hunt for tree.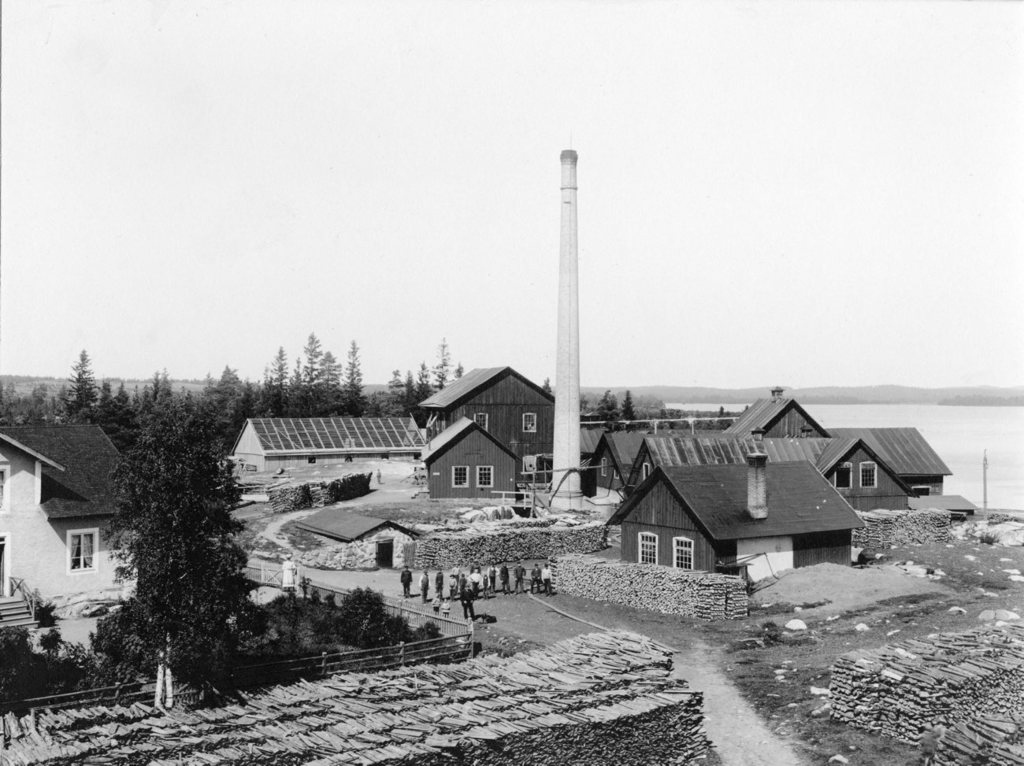
Hunted down at Rect(115, 383, 144, 440).
